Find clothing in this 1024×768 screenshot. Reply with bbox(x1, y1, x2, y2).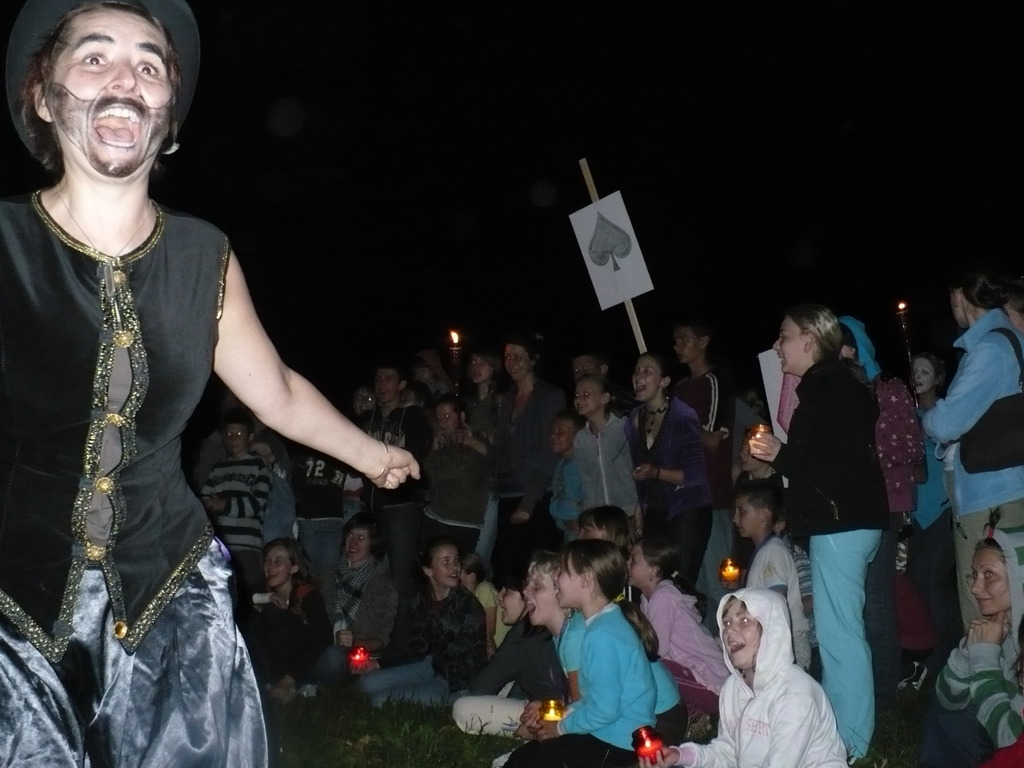
bbox(229, 586, 353, 694).
